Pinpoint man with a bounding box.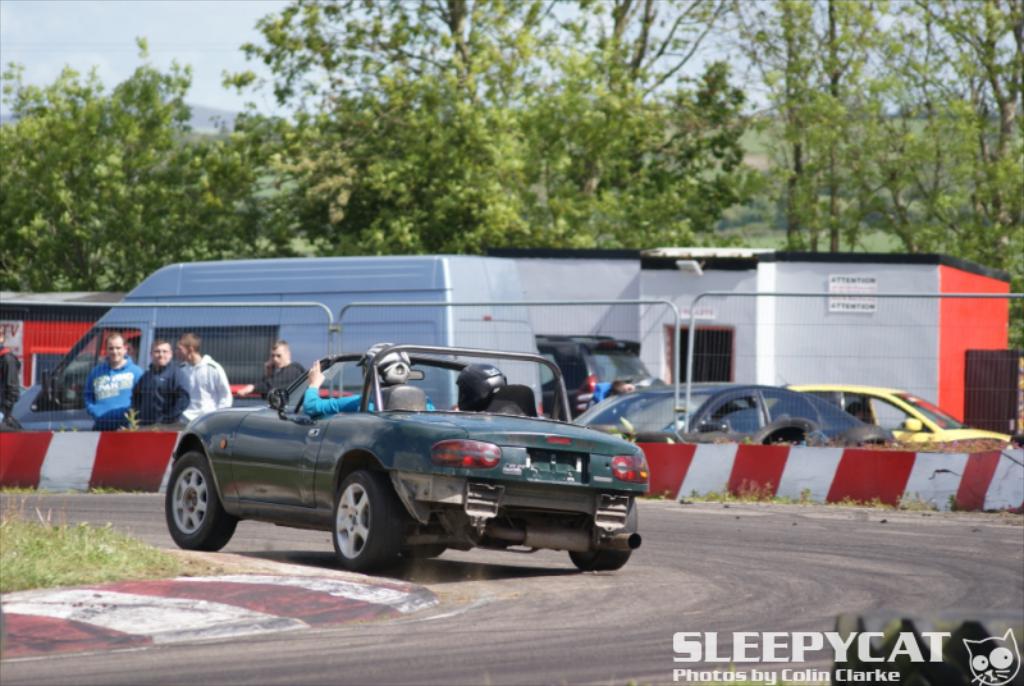
302 347 421 407.
